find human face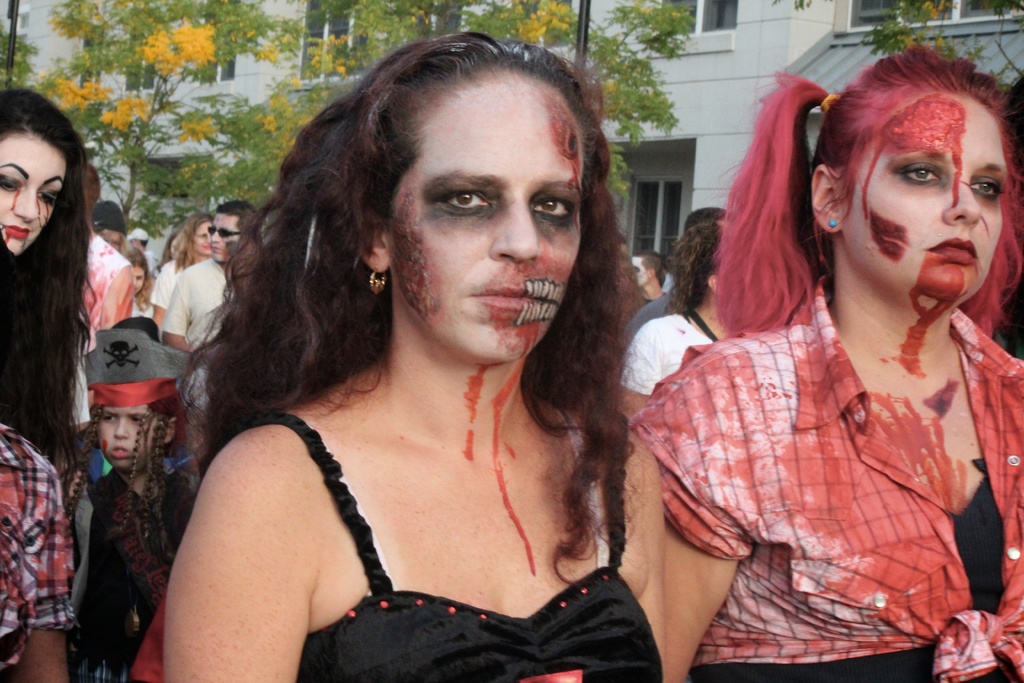
BBox(844, 93, 1006, 317)
